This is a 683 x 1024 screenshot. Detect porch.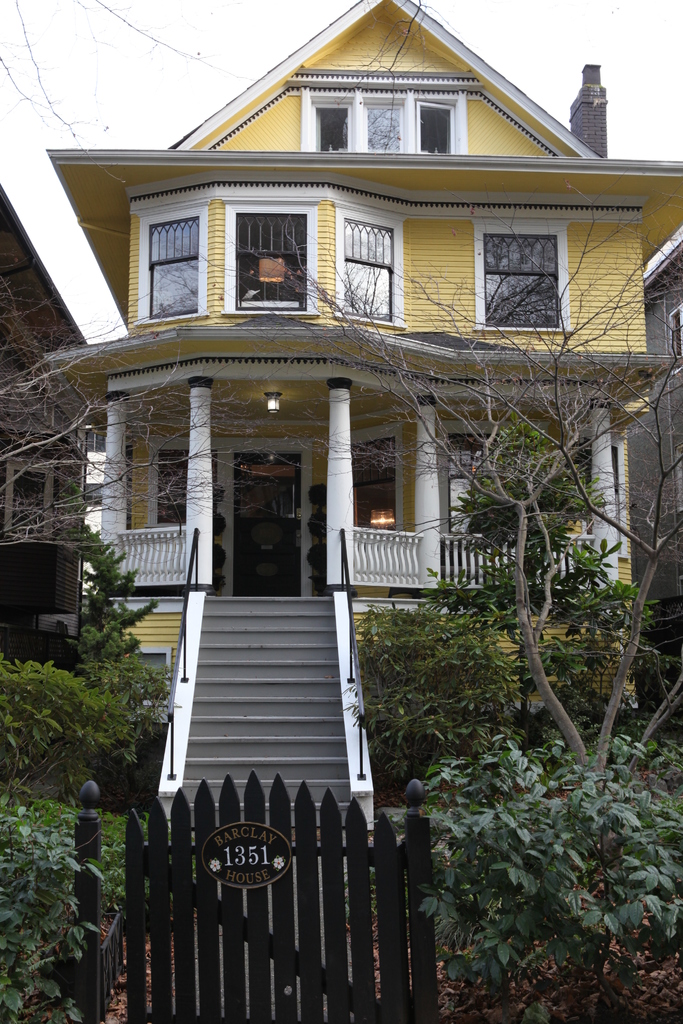
(left=120, top=527, right=604, bottom=596).
